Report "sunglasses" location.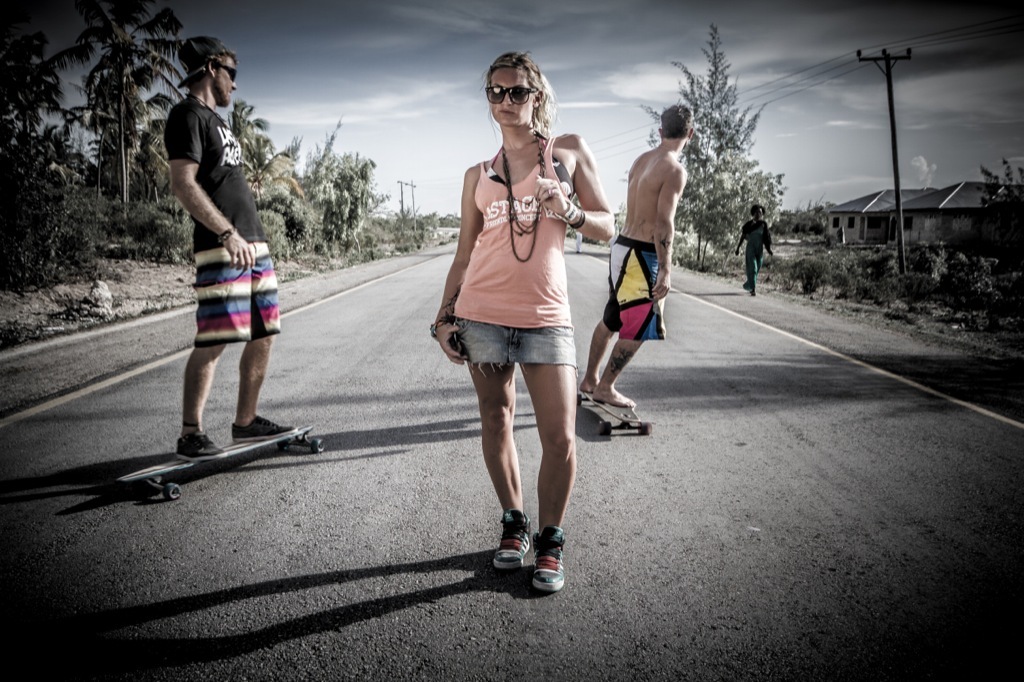
Report: <box>219,64,237,78</box>.
